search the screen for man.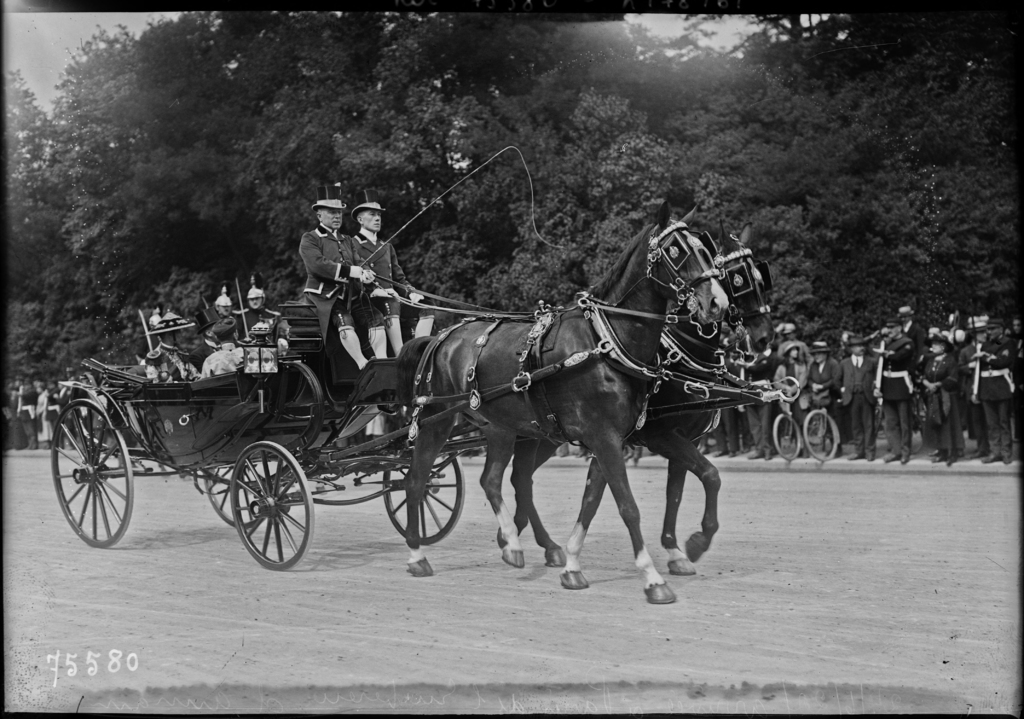
Found at box(970, 317, 1015, 462).
